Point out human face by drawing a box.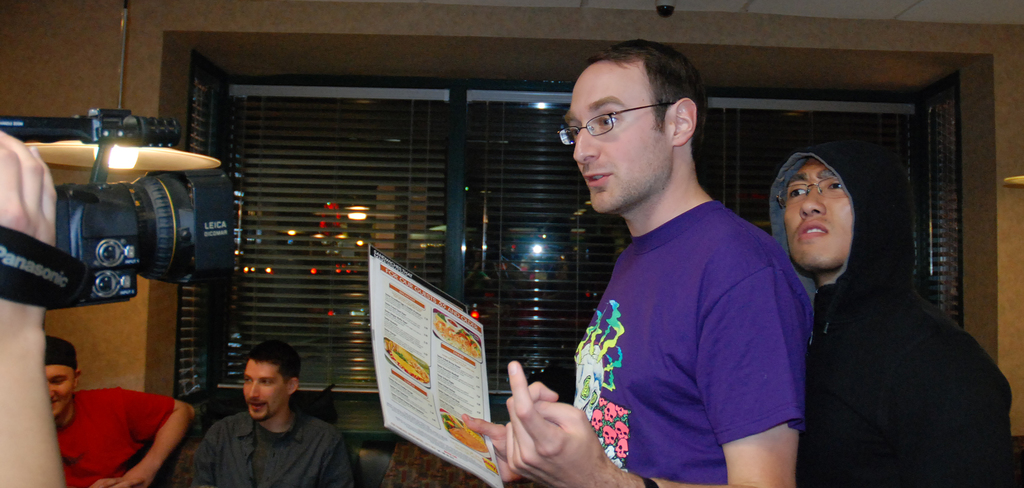
<box>783,161,850,270</box>.
